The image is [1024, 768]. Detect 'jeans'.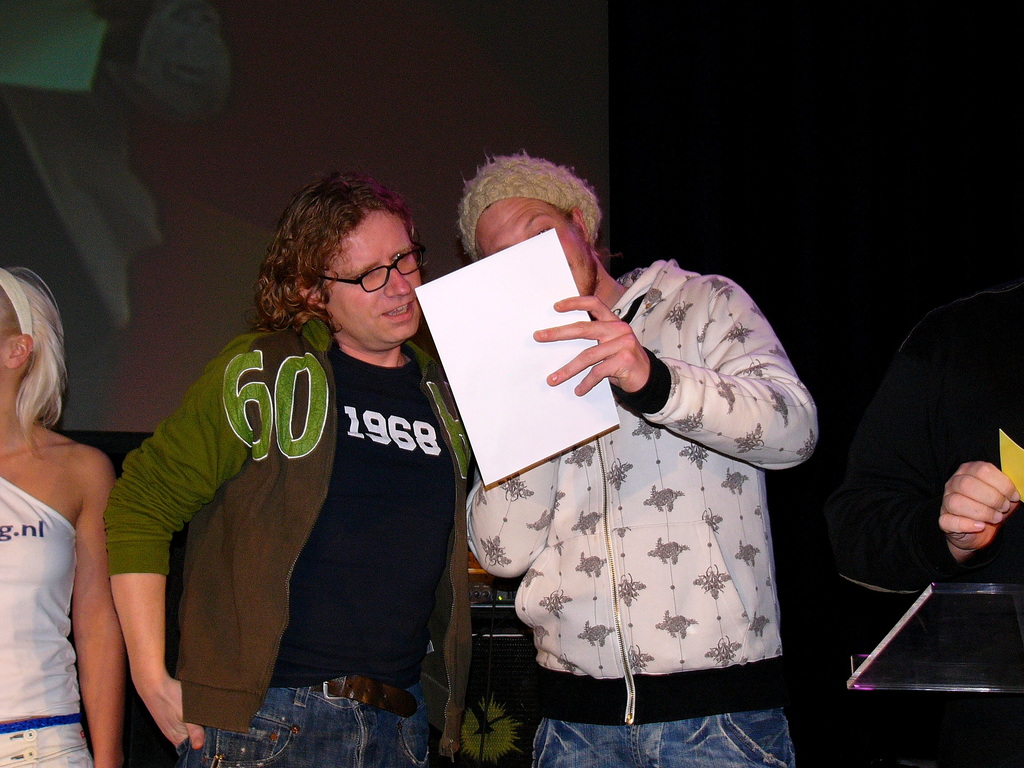
Detection: left=531, top=706, right=797, bottom=767.
